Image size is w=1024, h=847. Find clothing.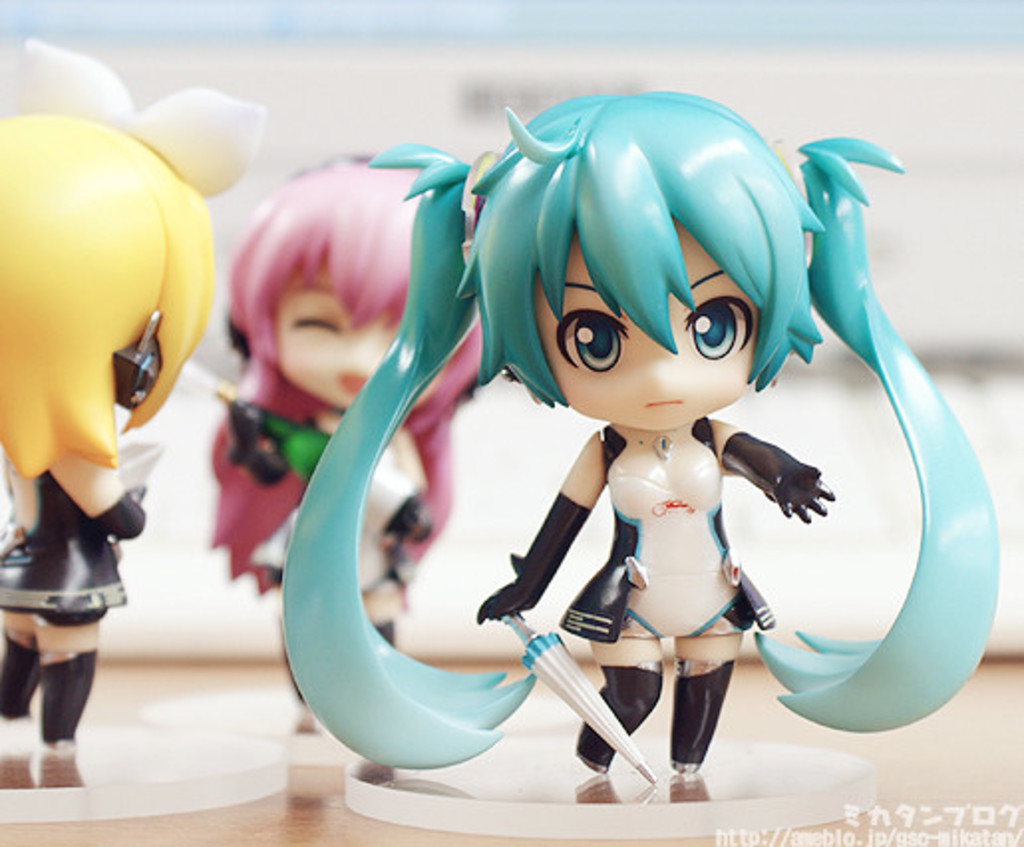
495, 394, 829, 626.
